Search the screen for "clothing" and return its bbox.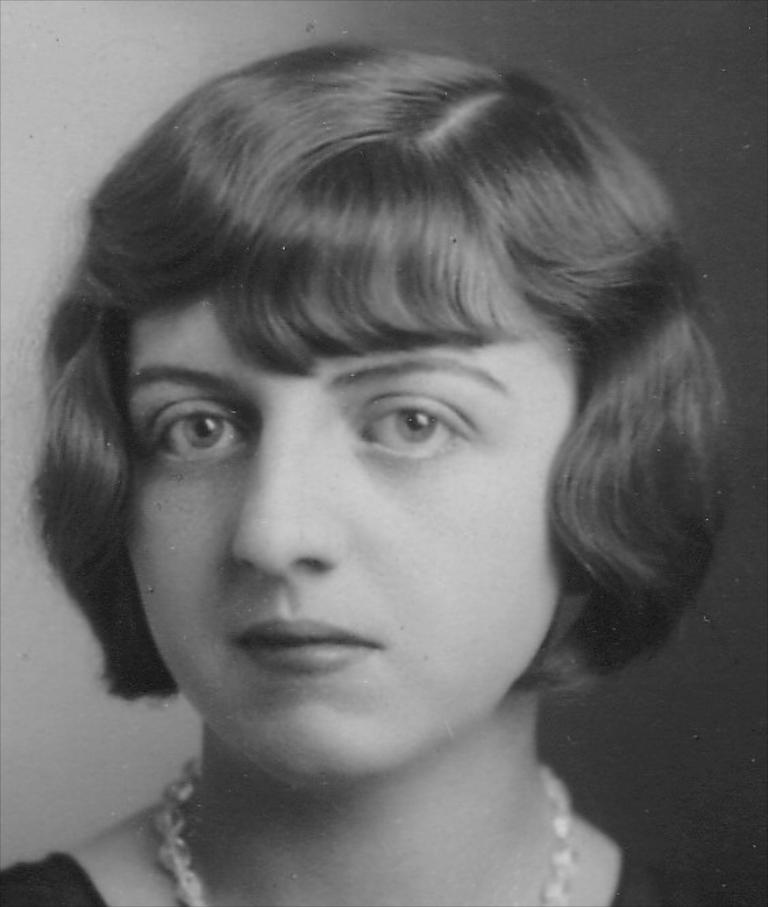
Found: [0,825,767,906].
